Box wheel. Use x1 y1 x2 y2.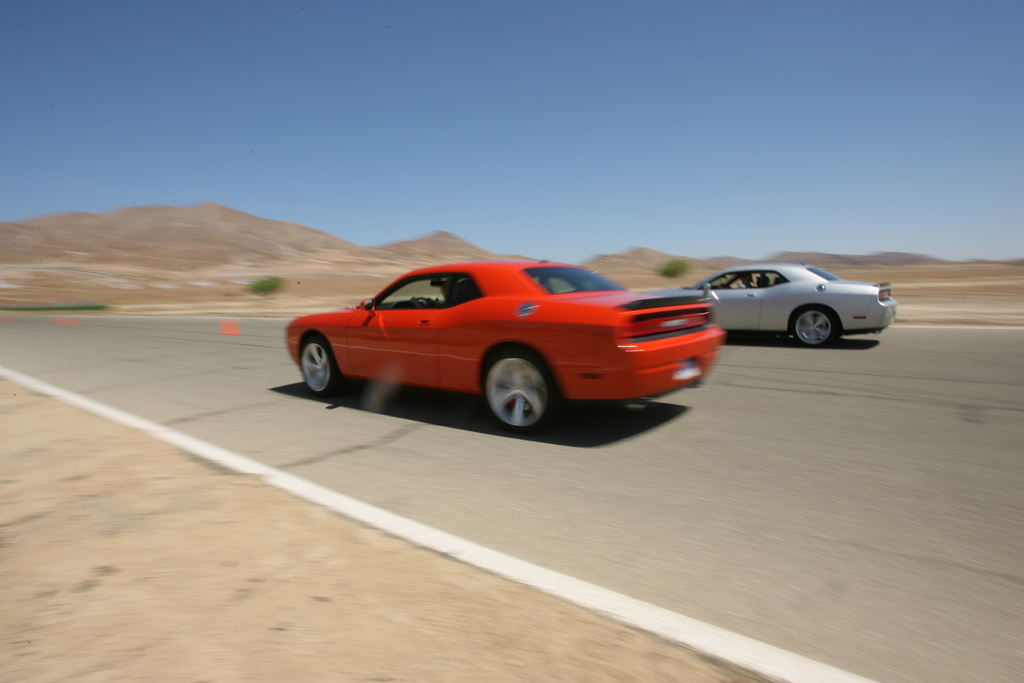
477 356 560 429.
